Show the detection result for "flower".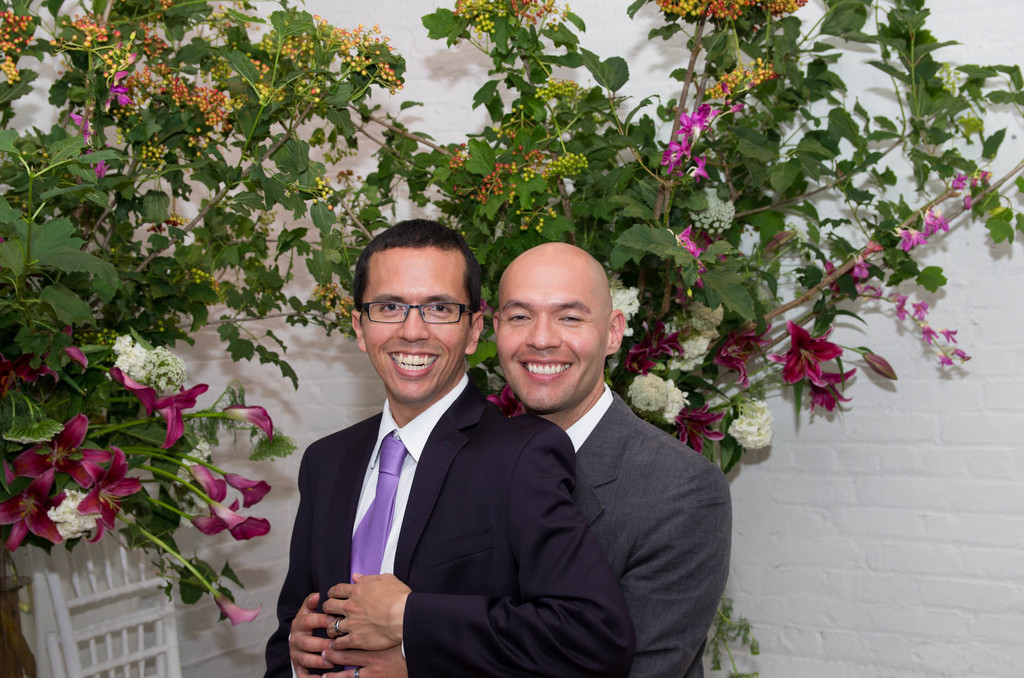
[x1=229, y1=465, x2=268, y2=510].
